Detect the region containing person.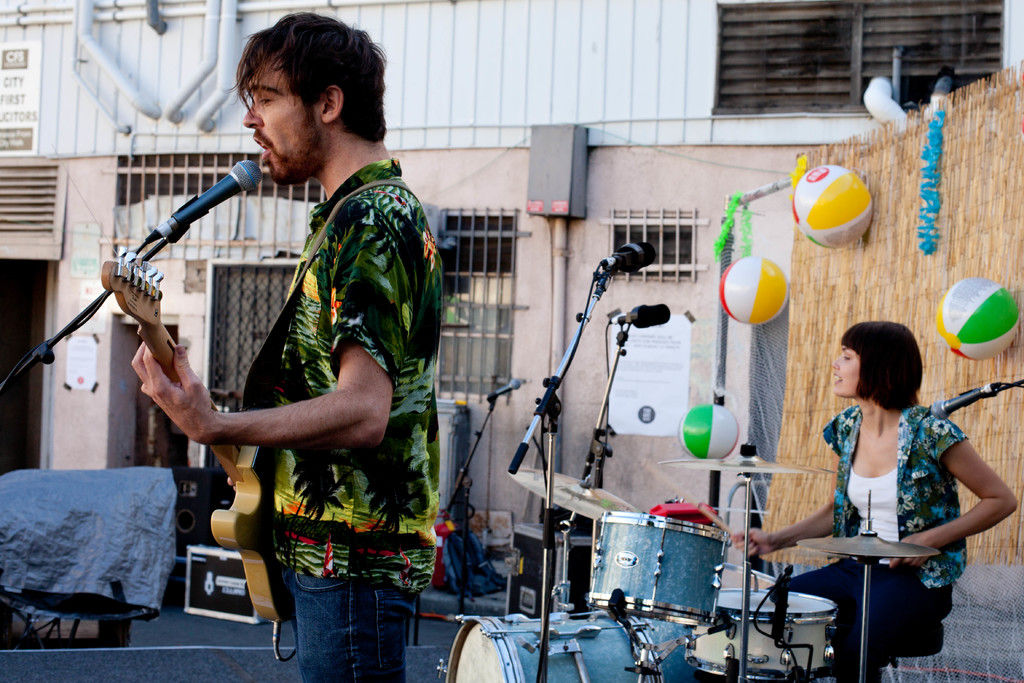
detection(731, 322, 1016, 682).
